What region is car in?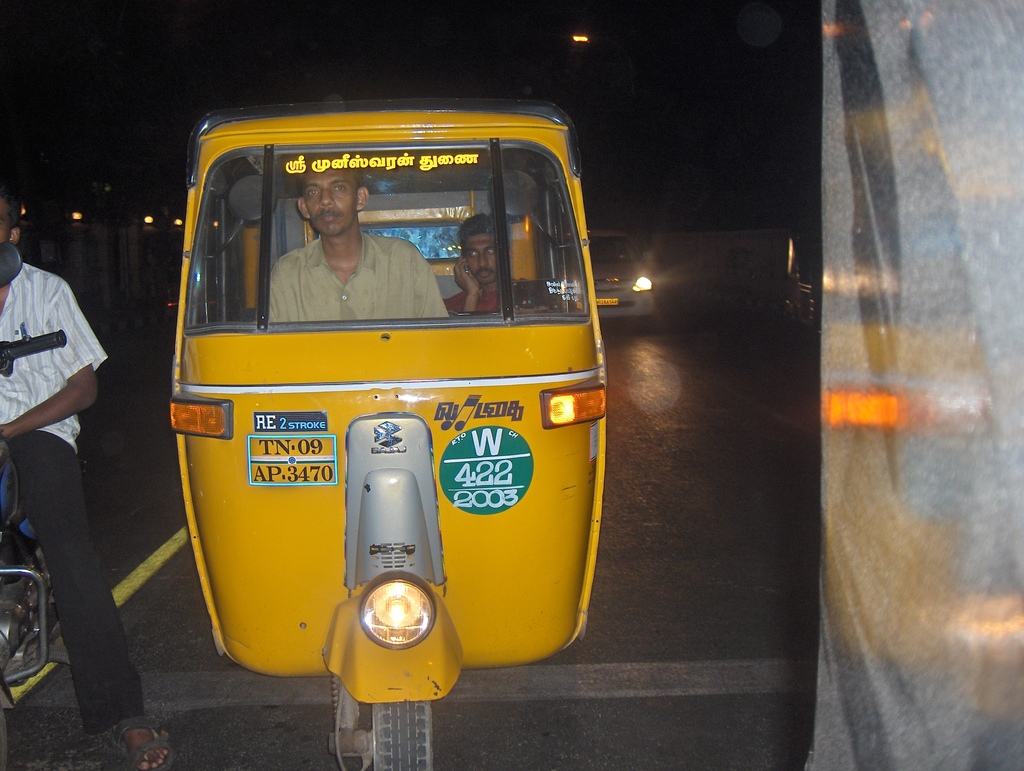
pyautogui.locateOnScreen(593, 225, 658, 320).
